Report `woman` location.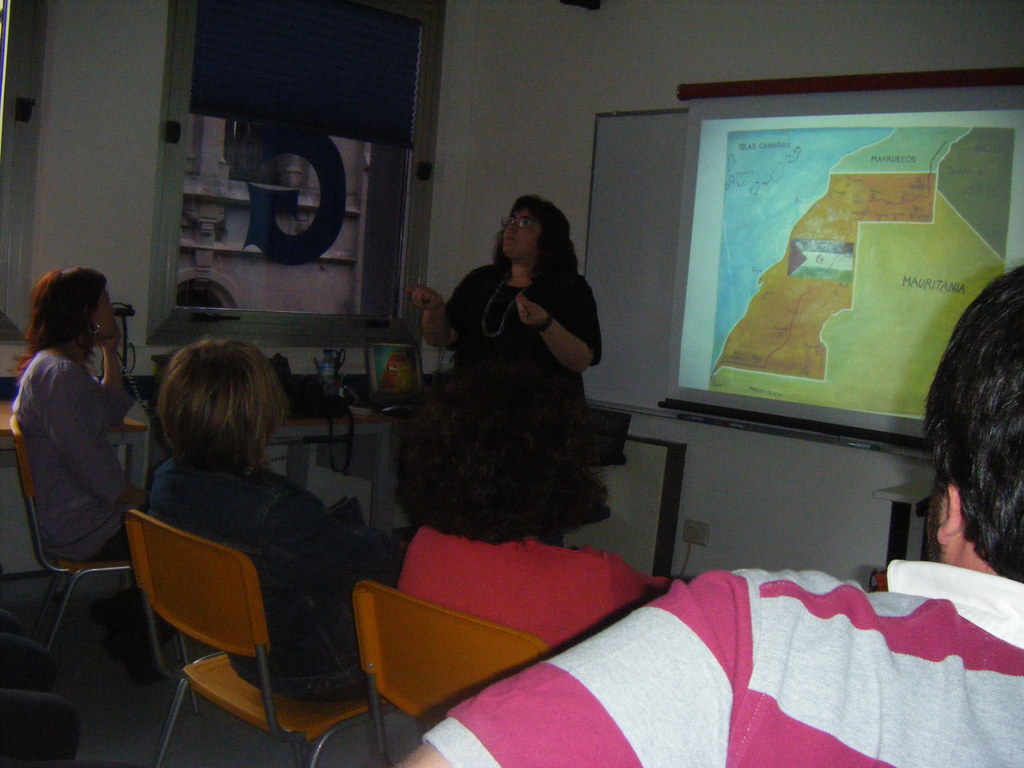
Report: (left=399, top=189, right=609, bottom=542).
